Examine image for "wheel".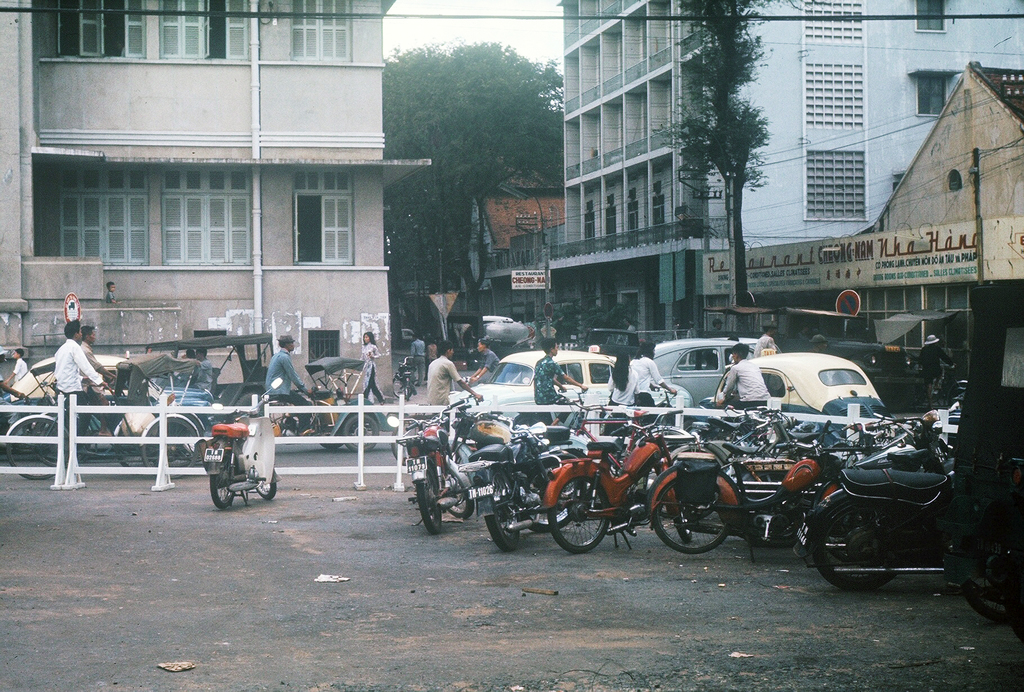
Examination result: (x1=965, y1=552, x2=1016, y2=628).
